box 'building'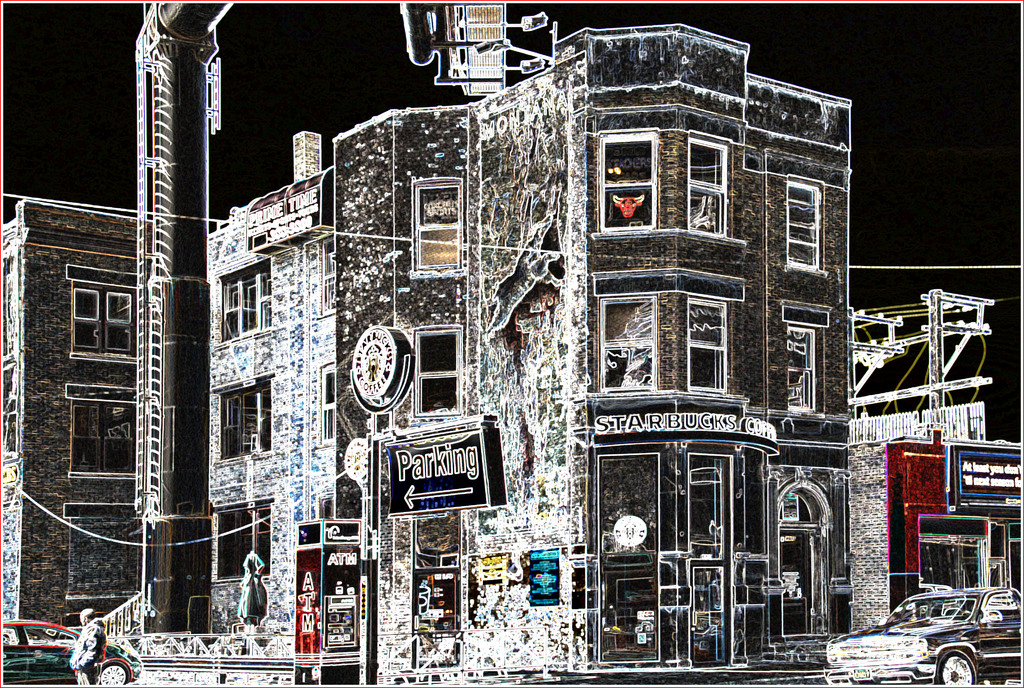
207,3,850,669
